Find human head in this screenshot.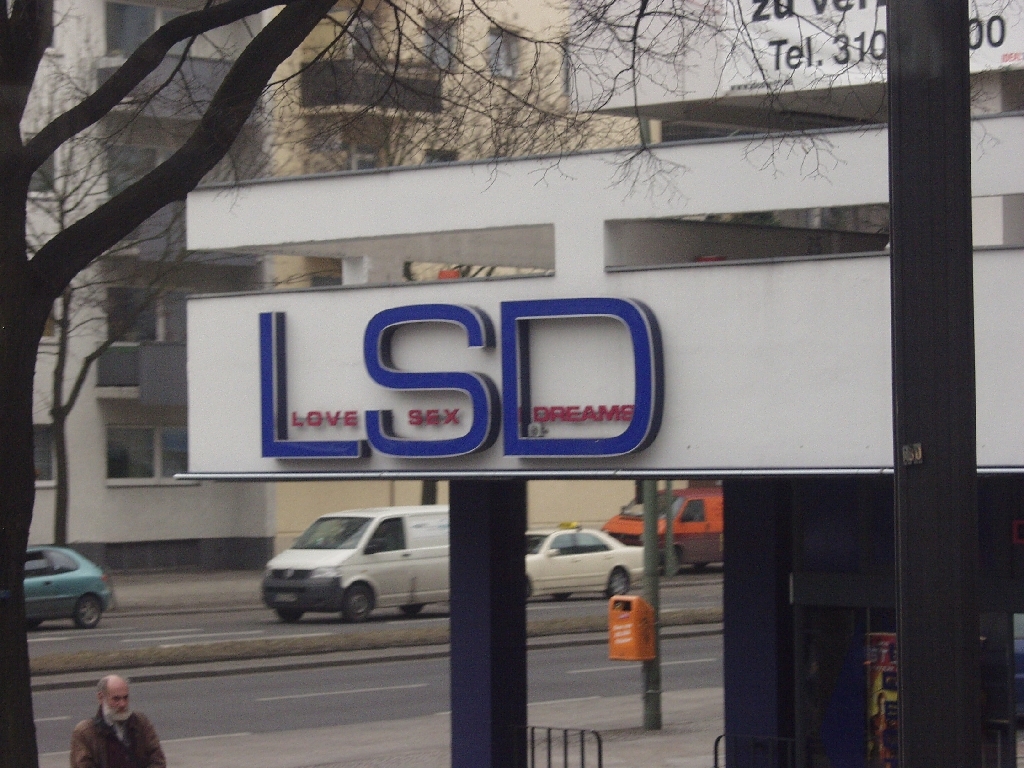
The bounding box for human head is (100, 676, 129, 722).
